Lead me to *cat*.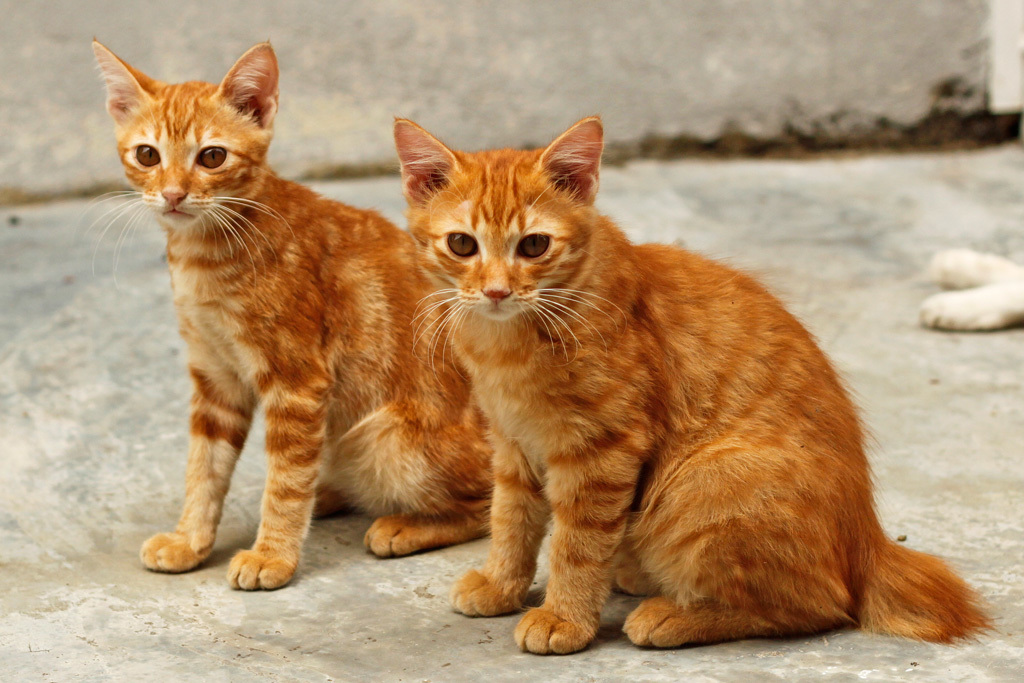
Lead to BBox(396, 104, 1002, 660).
